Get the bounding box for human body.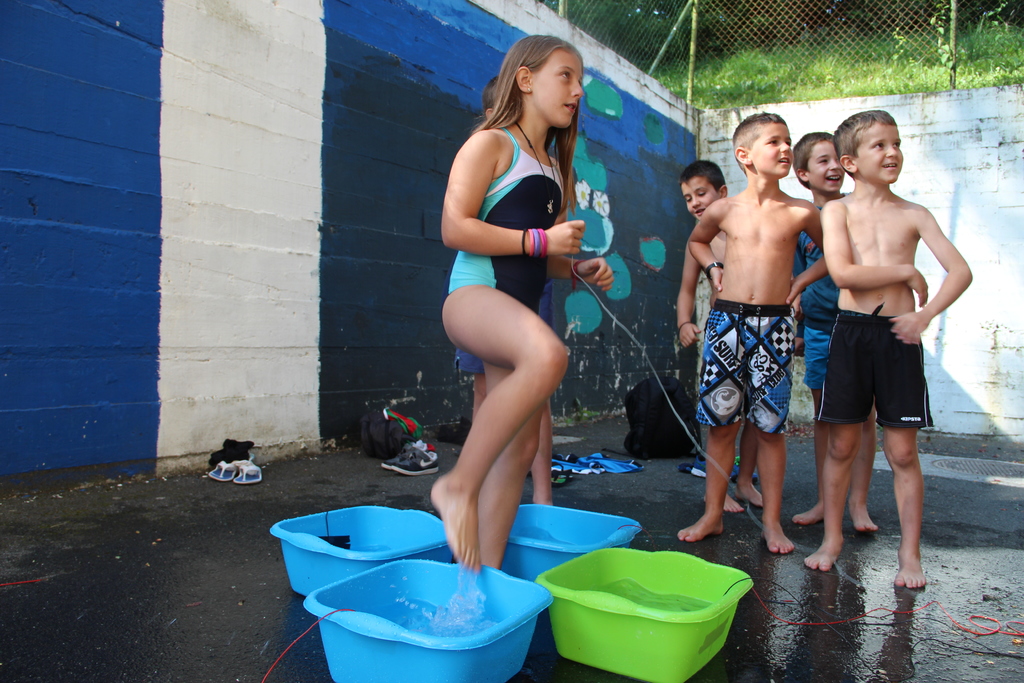
box=[804, 111, 975, 587].
